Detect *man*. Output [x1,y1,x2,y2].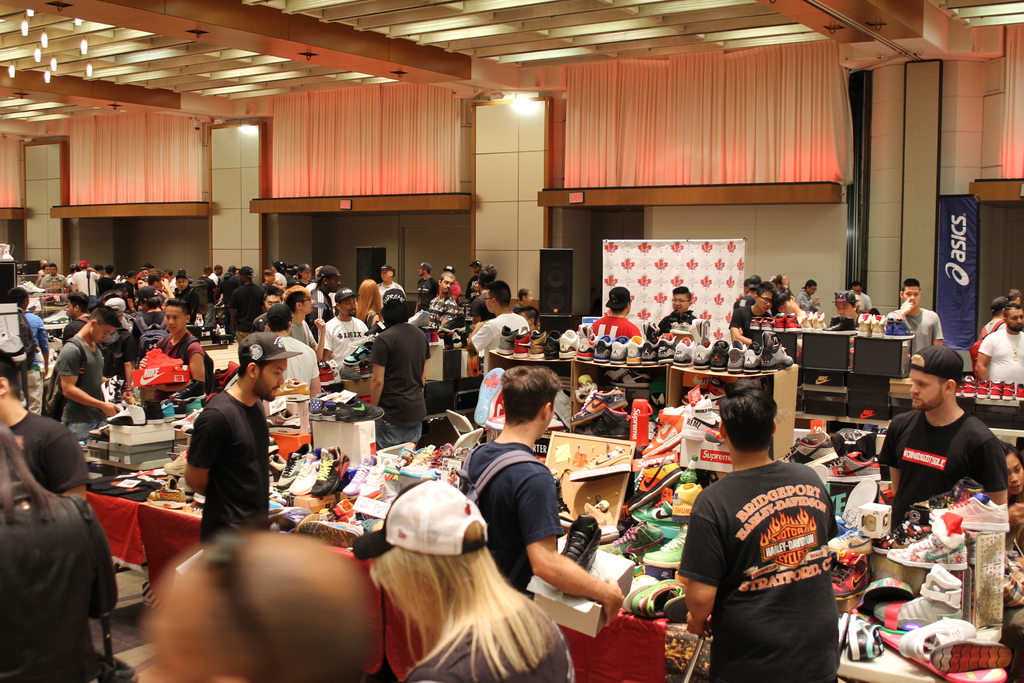
[224,267,244,333].
